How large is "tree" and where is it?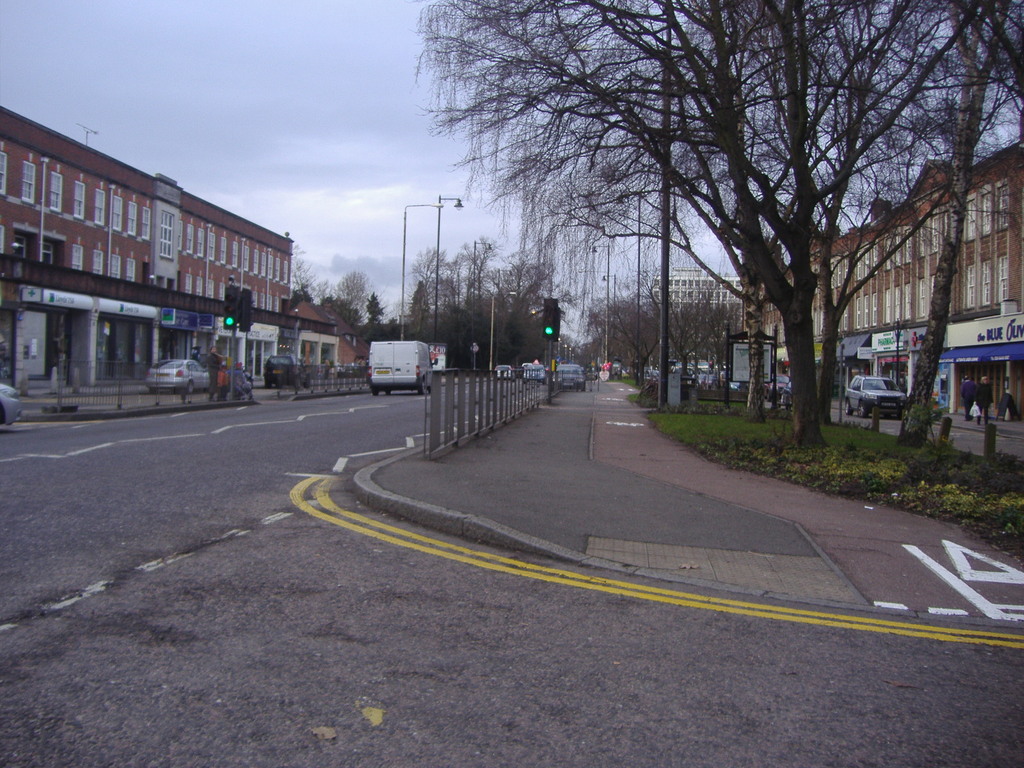
Bounding box: bbox(738, 0, 980, 430).
